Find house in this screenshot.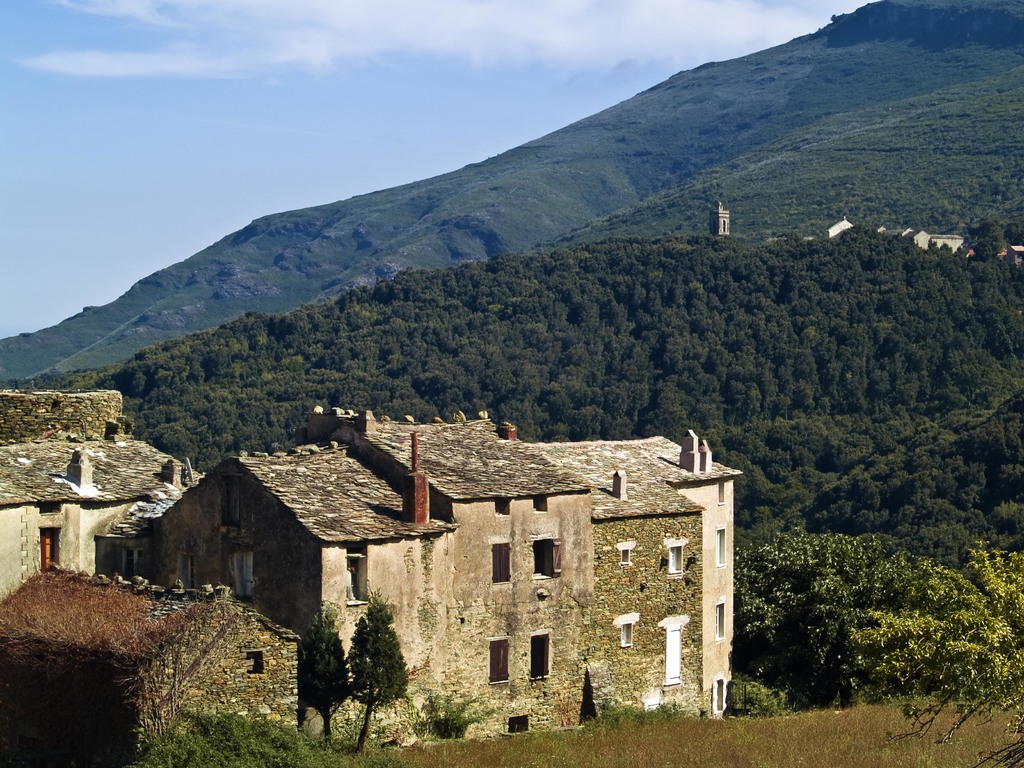
The bounding box for house is box(825, 217, 853, 239).
